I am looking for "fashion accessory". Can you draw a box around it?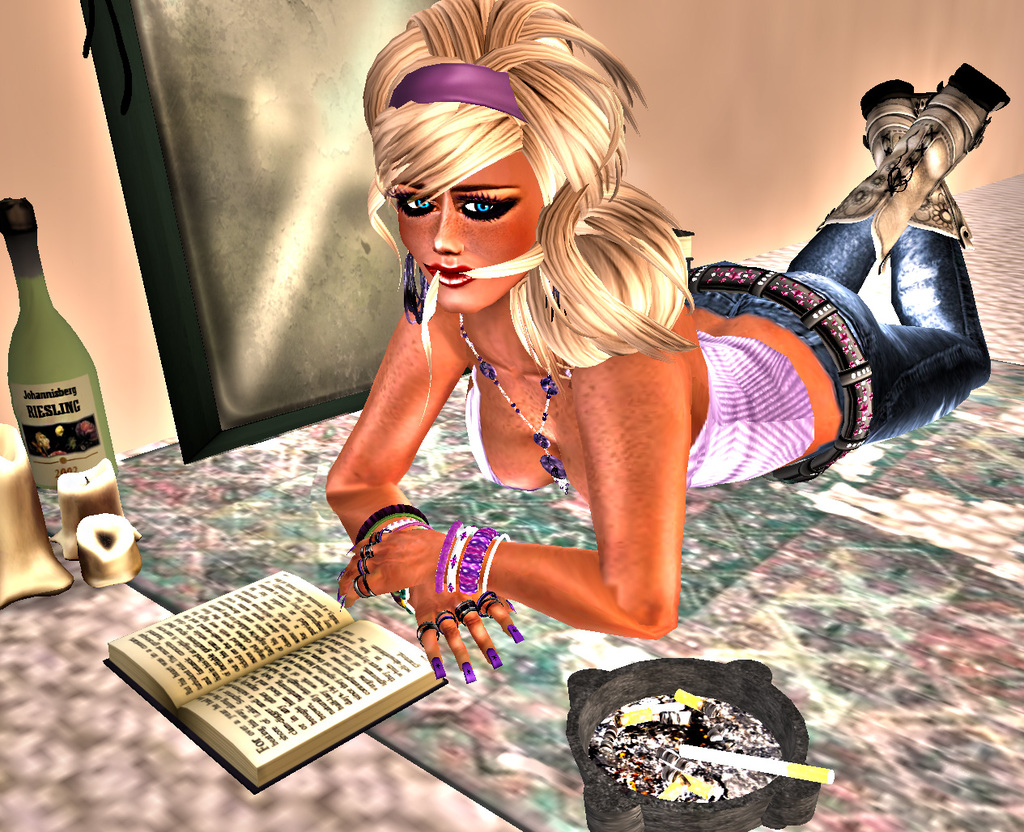
Sure, the bounding box is detection(356, 569, 373, 597).
